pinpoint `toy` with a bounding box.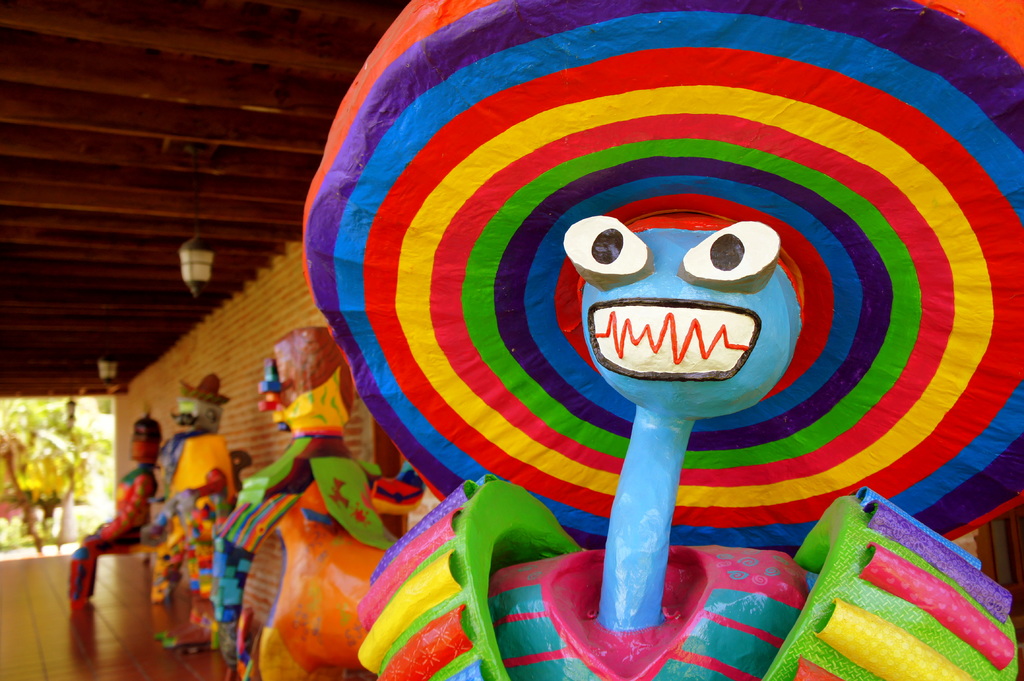
Rect(164, 357, 232, 654).
